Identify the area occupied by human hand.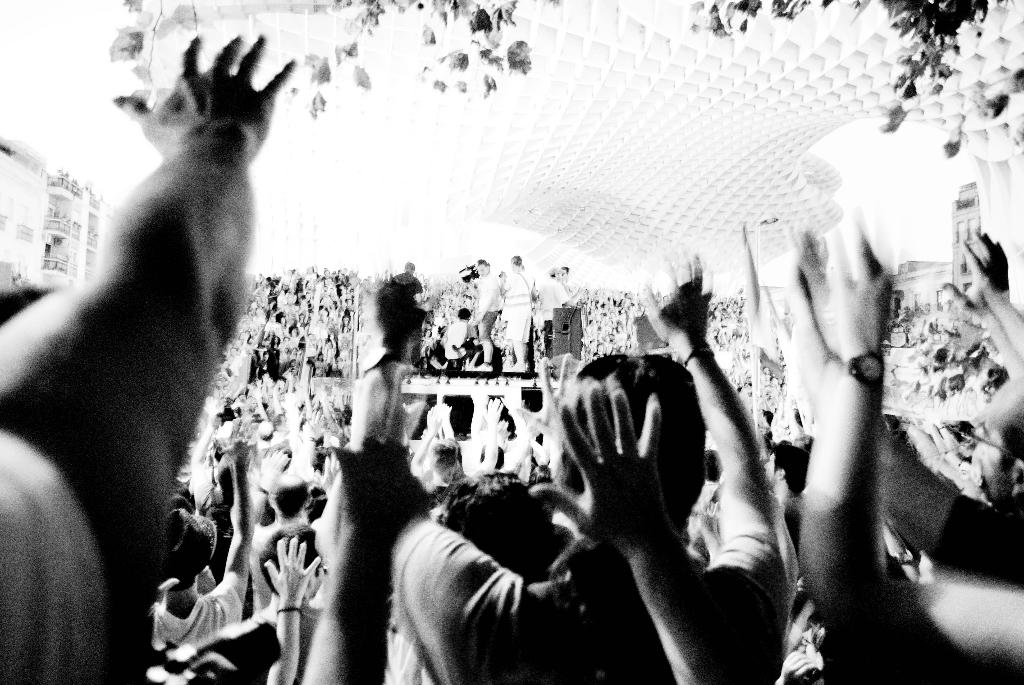
Area: box(310, 365, 454, 548).
